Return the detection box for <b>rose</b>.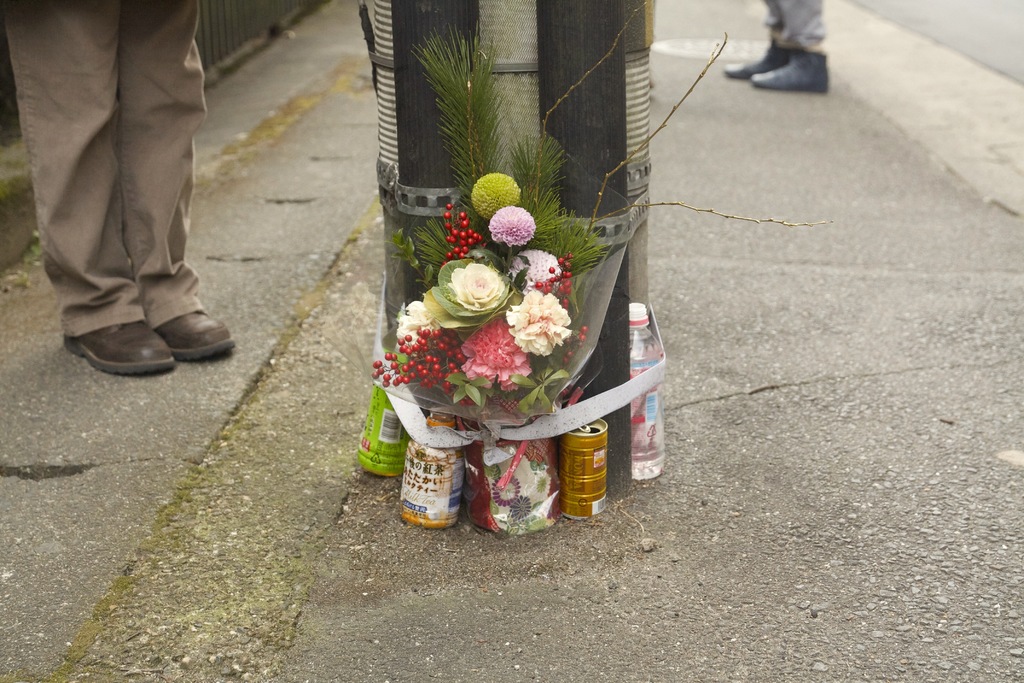
[506,289,572,356].
